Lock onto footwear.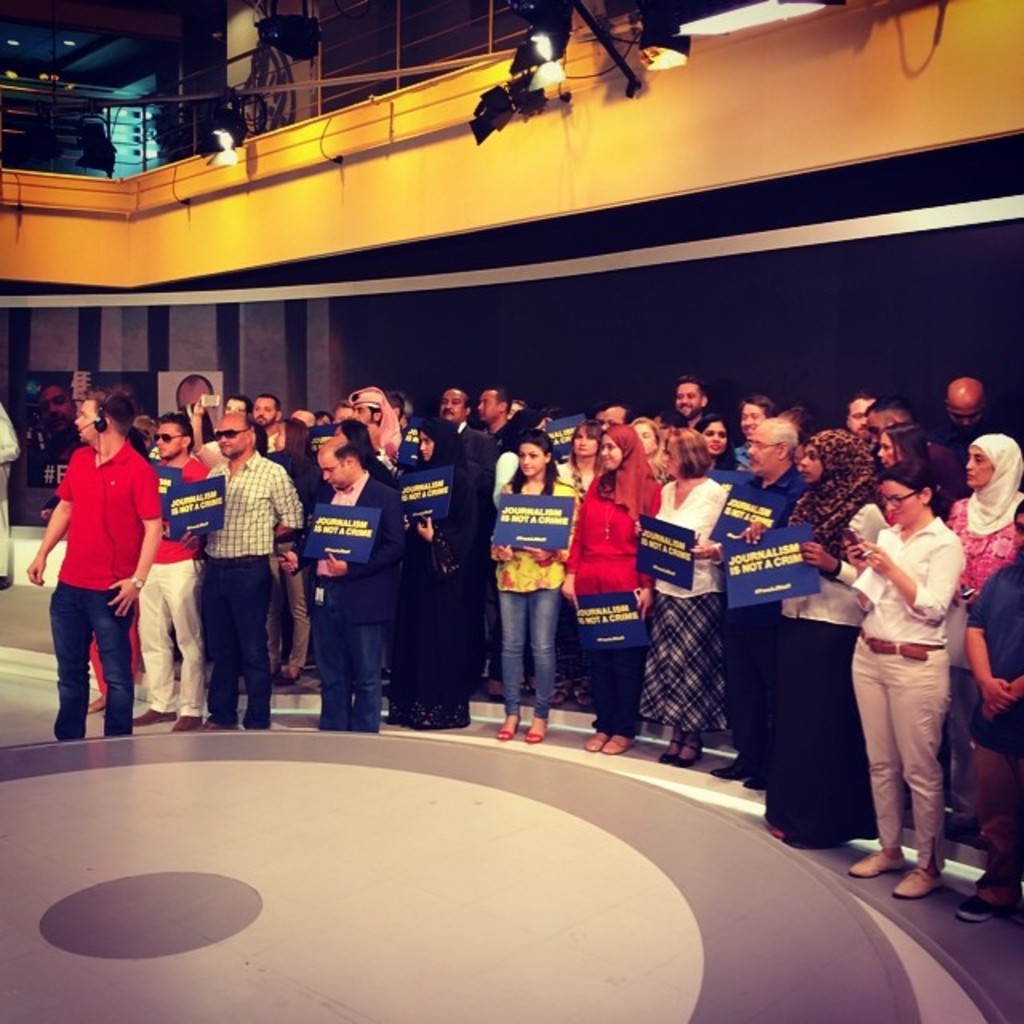
Locked: locate(710, 754, 747, 779).
